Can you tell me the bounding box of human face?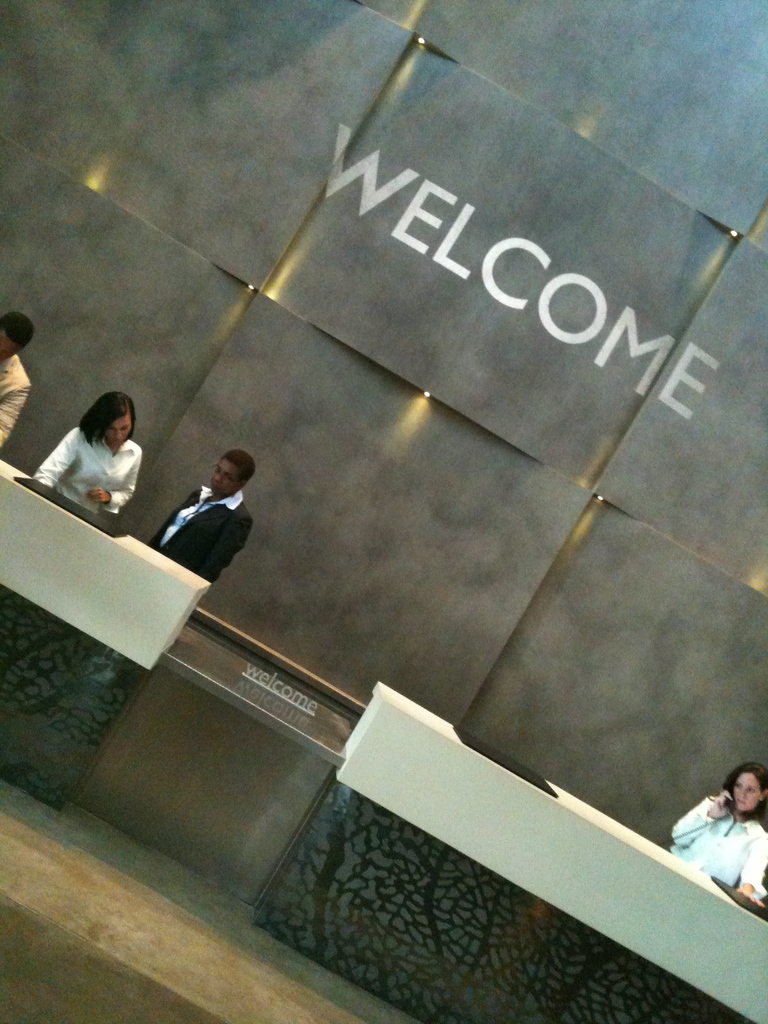
BBox(104, 415, 132, 445).
